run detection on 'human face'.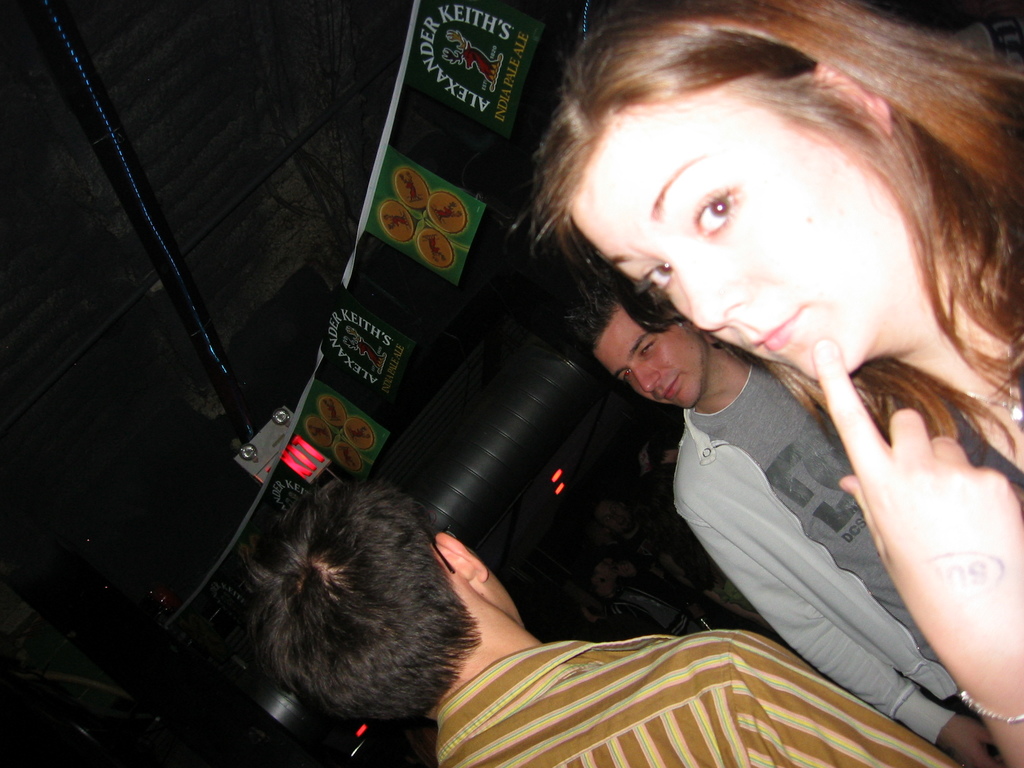
Result: Rect(567, 103, 913, 385).
